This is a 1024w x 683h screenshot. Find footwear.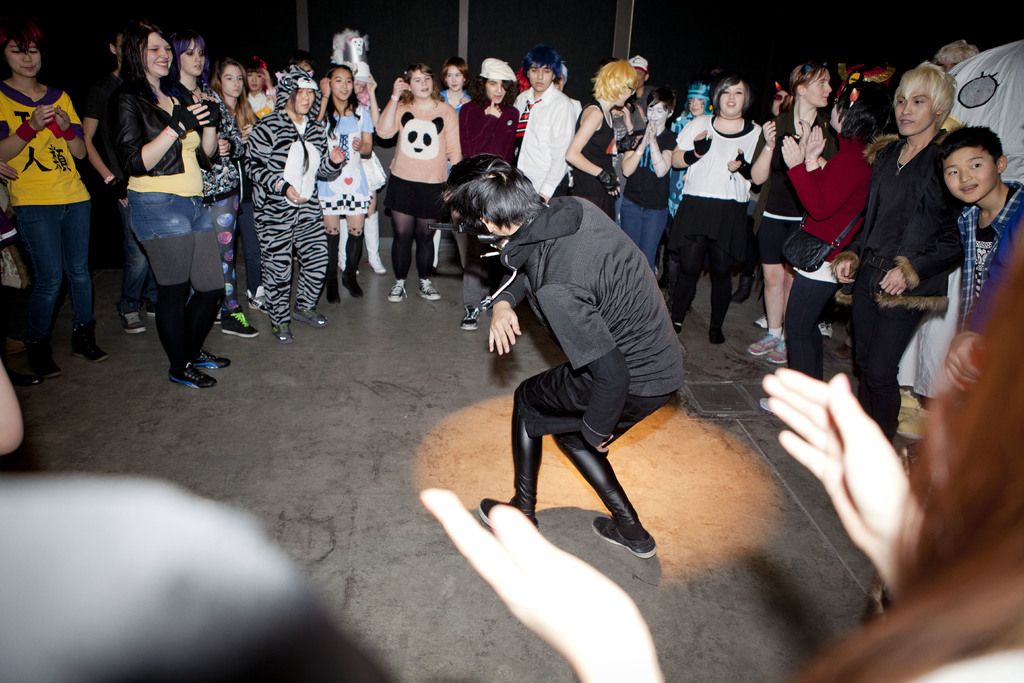
Bounding box: crop(814, 319, 835, 338).
